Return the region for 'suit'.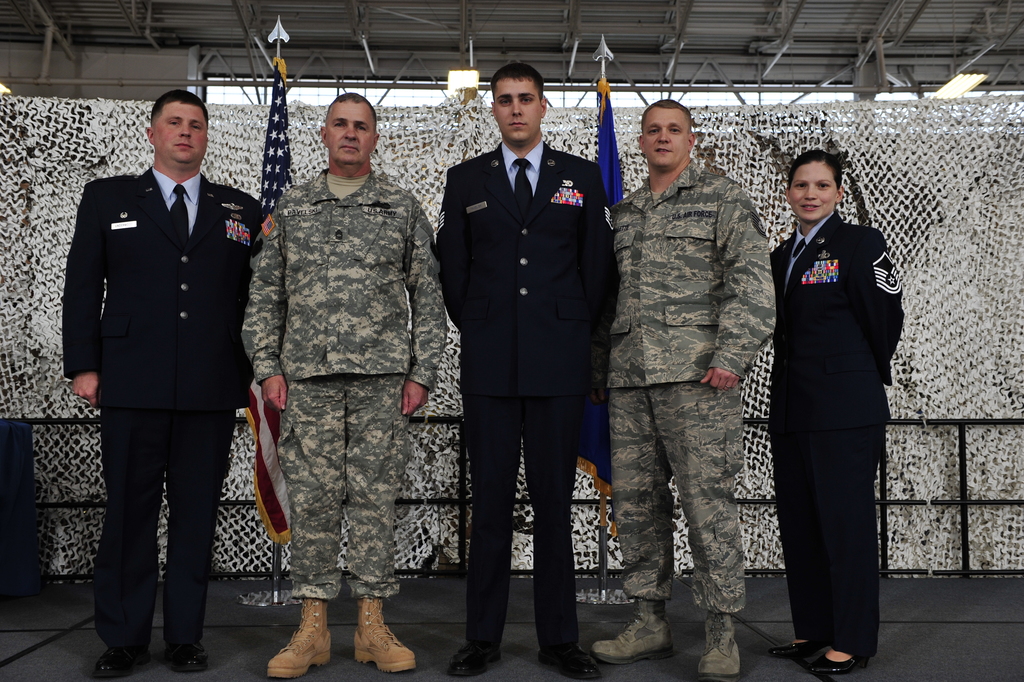
select_region(430, 138, 626, 660).
